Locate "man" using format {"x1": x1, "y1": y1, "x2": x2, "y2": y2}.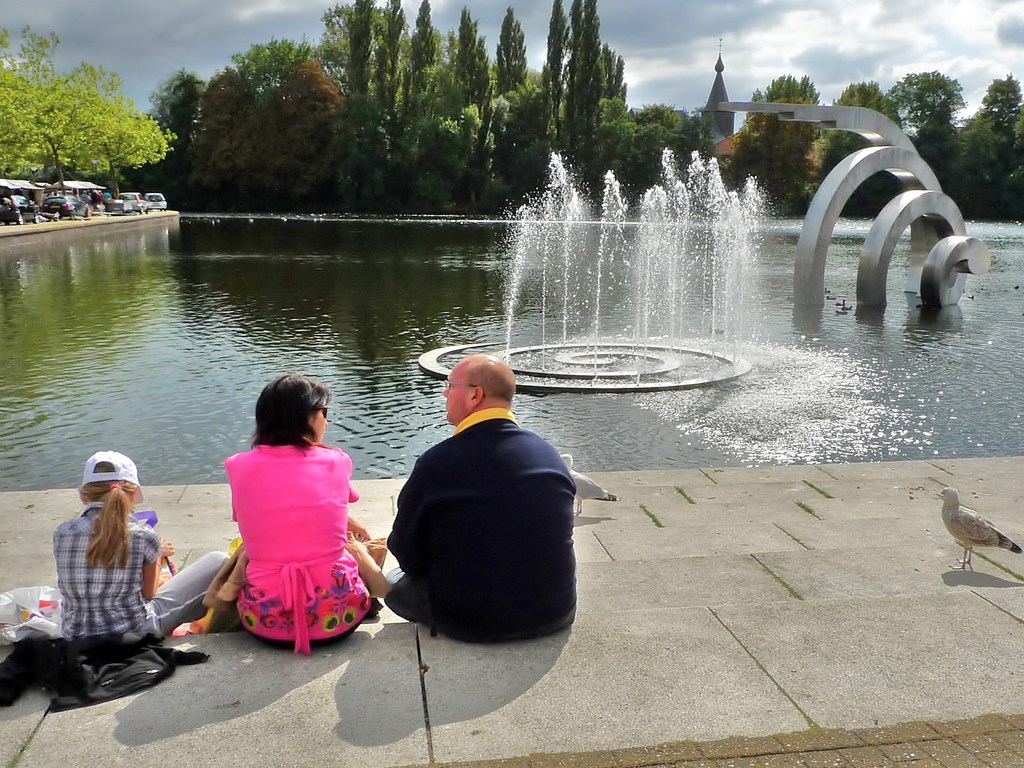
{"x1": 362, "y1": 353, "x2": 598, "y2": 659}.
